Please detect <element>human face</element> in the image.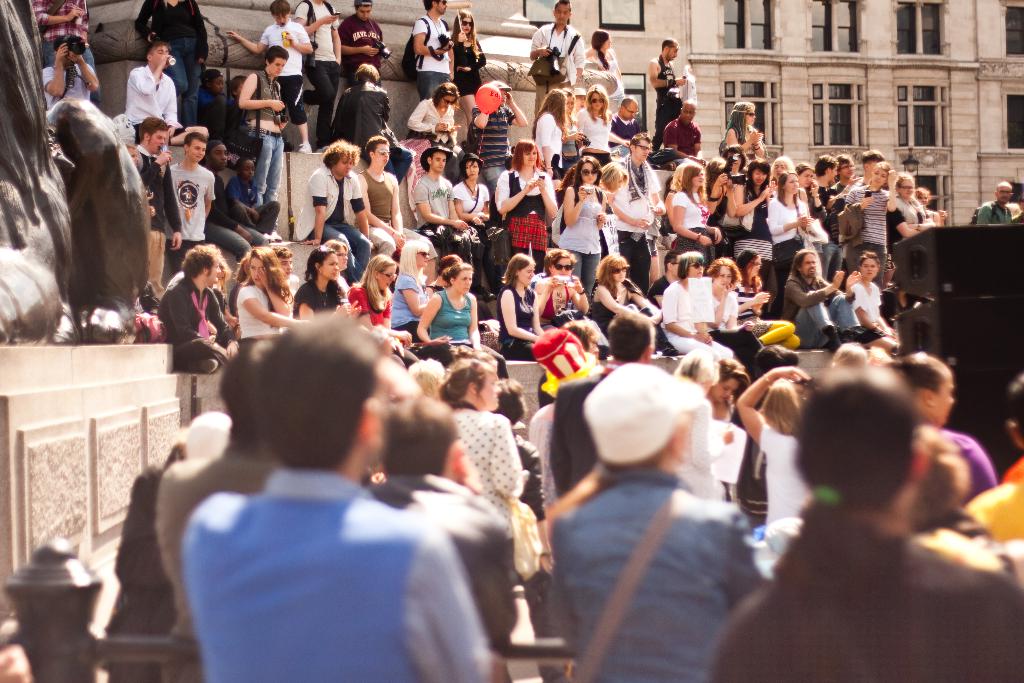
Rect(1001, 183, 1012, 201).
